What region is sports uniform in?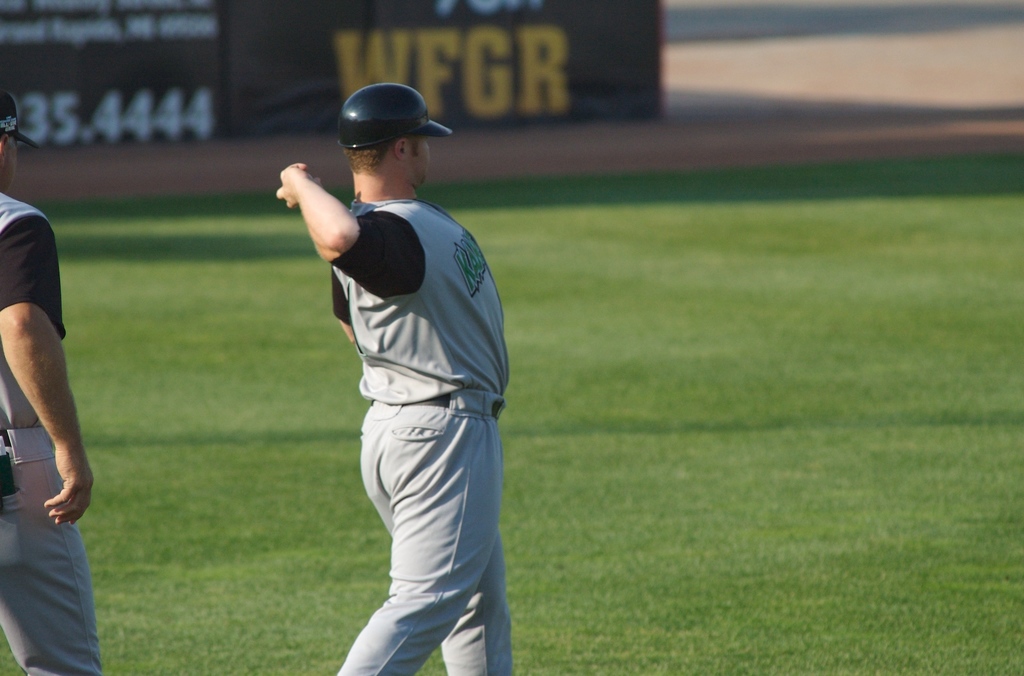
box(0, 188, 102, 675).
